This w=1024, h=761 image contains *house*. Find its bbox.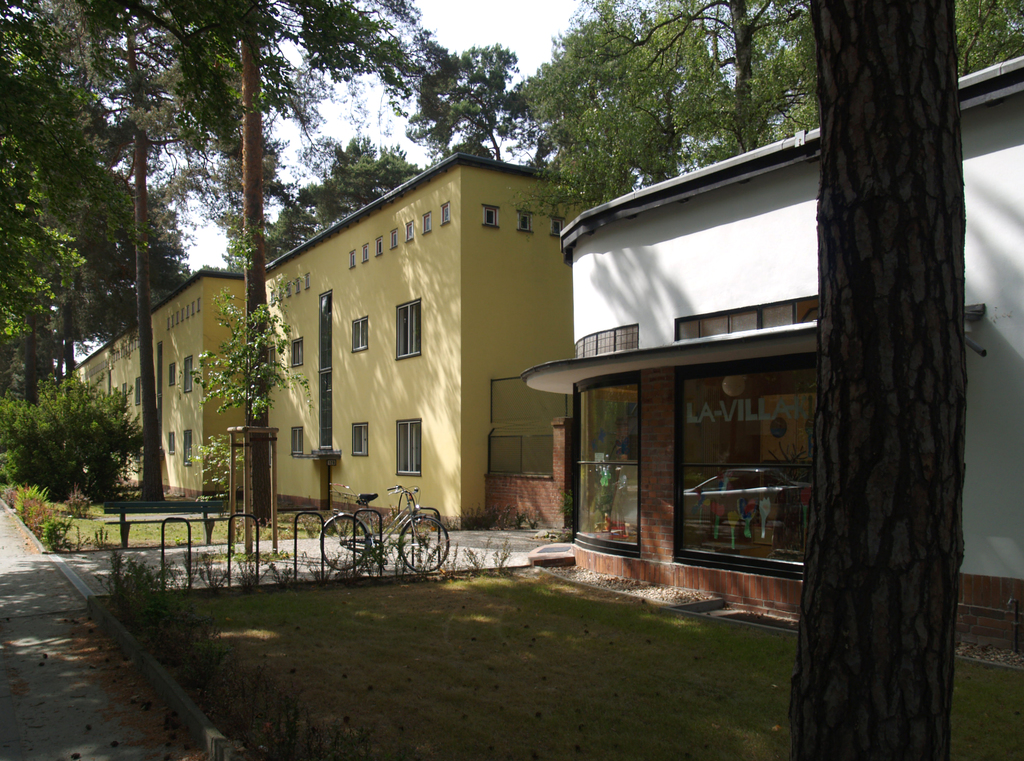
bbox=[156, 256, 250, 507].
